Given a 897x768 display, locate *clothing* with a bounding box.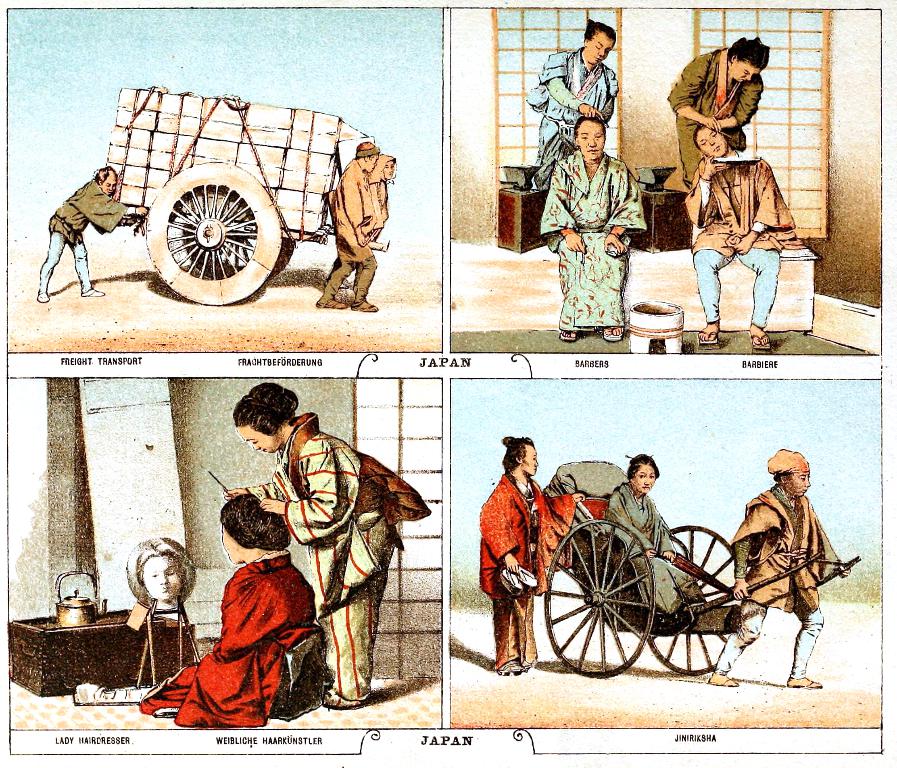
Located: bbox=(521, 39, 616, 187).
